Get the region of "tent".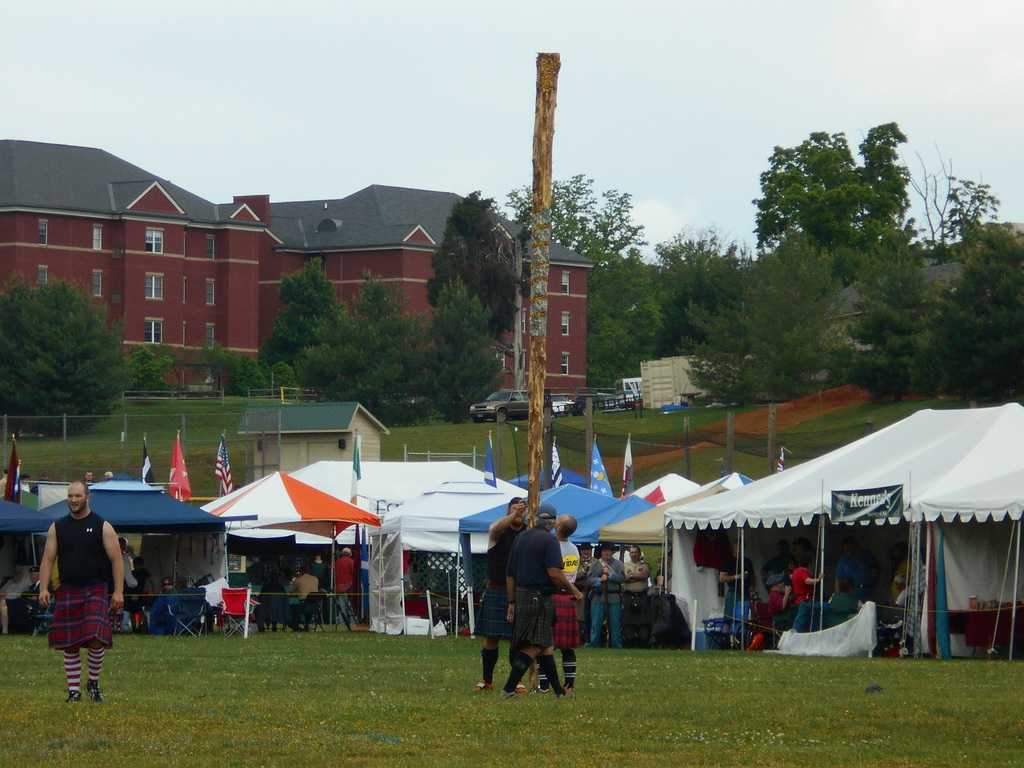
<region>371, 456, 523, 633</region>.
